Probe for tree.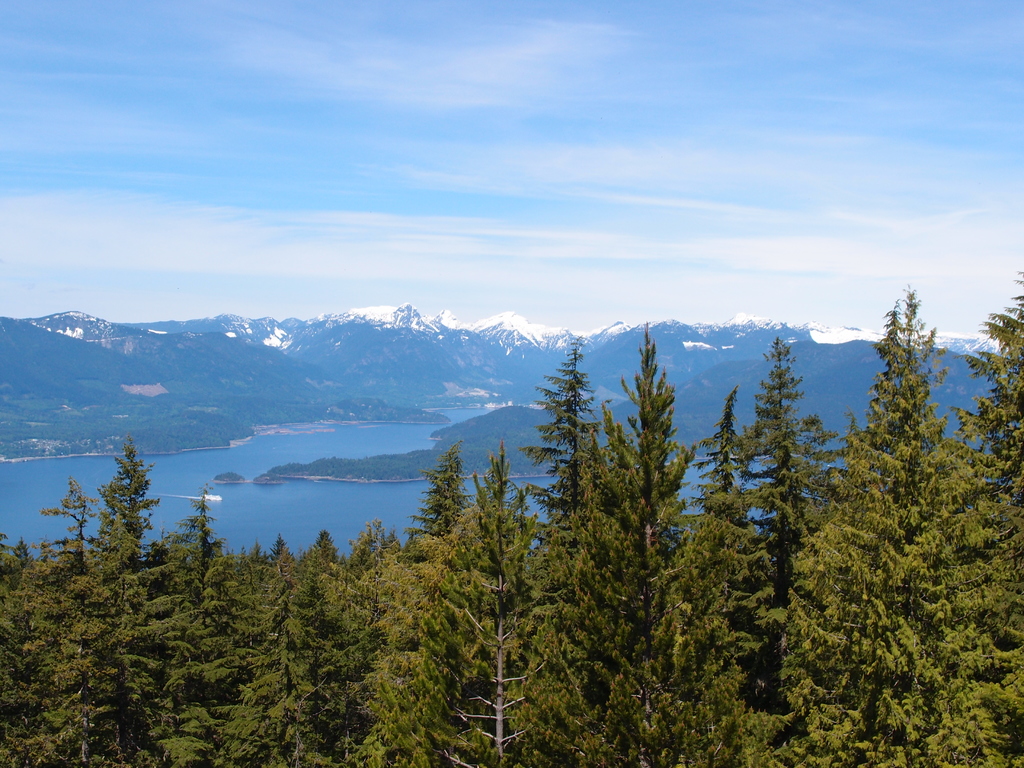
Probe result: locate(63, 425, 159, 600).
